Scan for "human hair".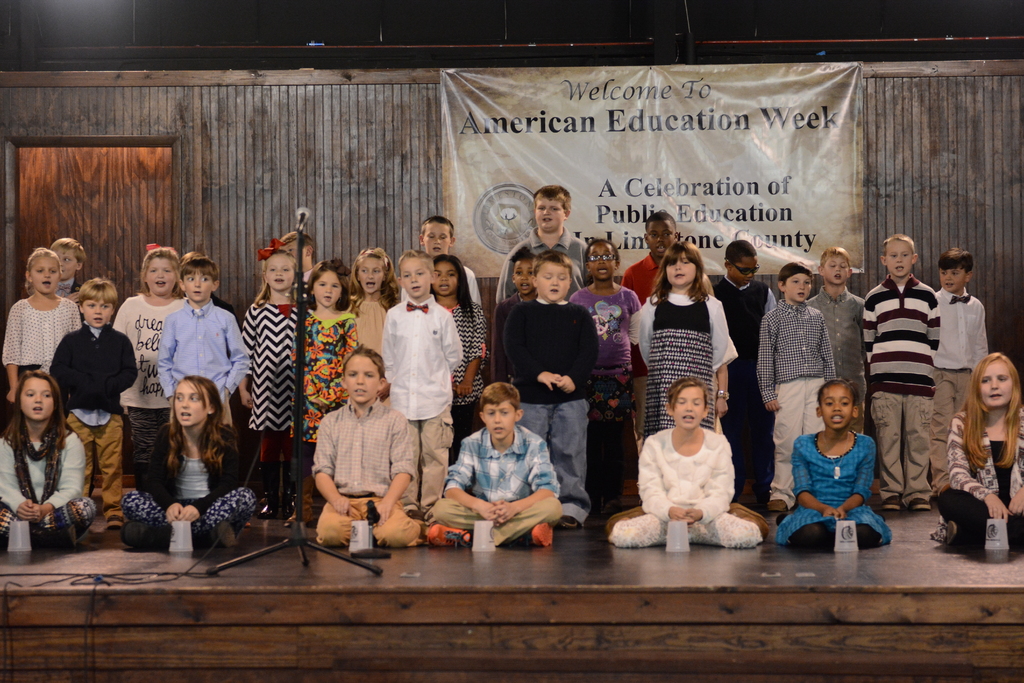
Scan result: 138 245 181 297.
